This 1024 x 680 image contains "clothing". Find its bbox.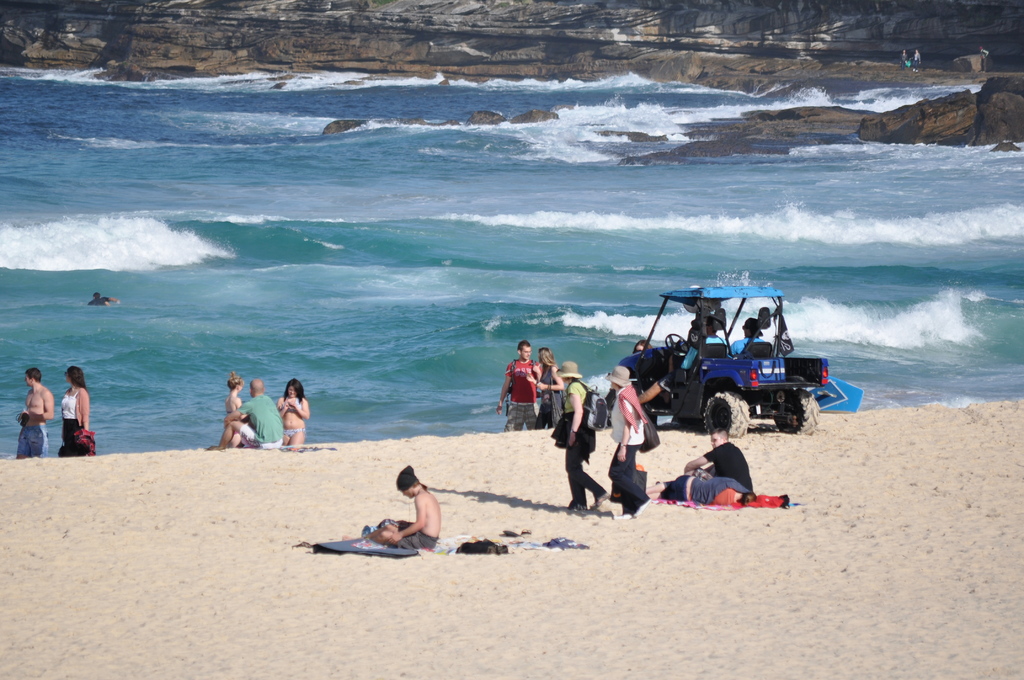
[707,441,751,492].
